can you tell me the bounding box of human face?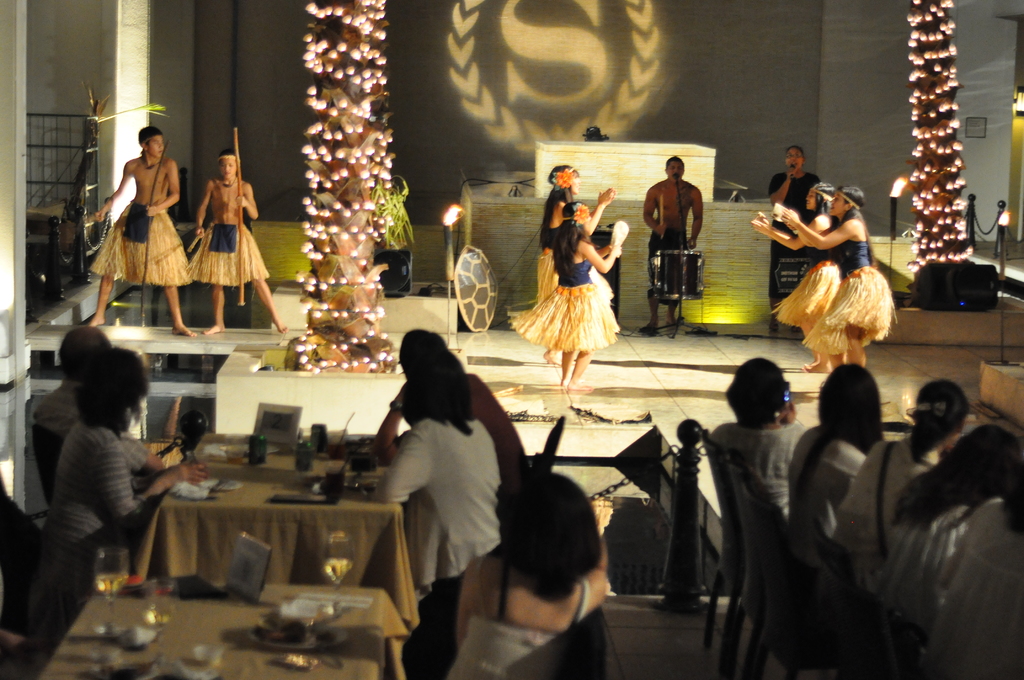
145/131/165/156.
